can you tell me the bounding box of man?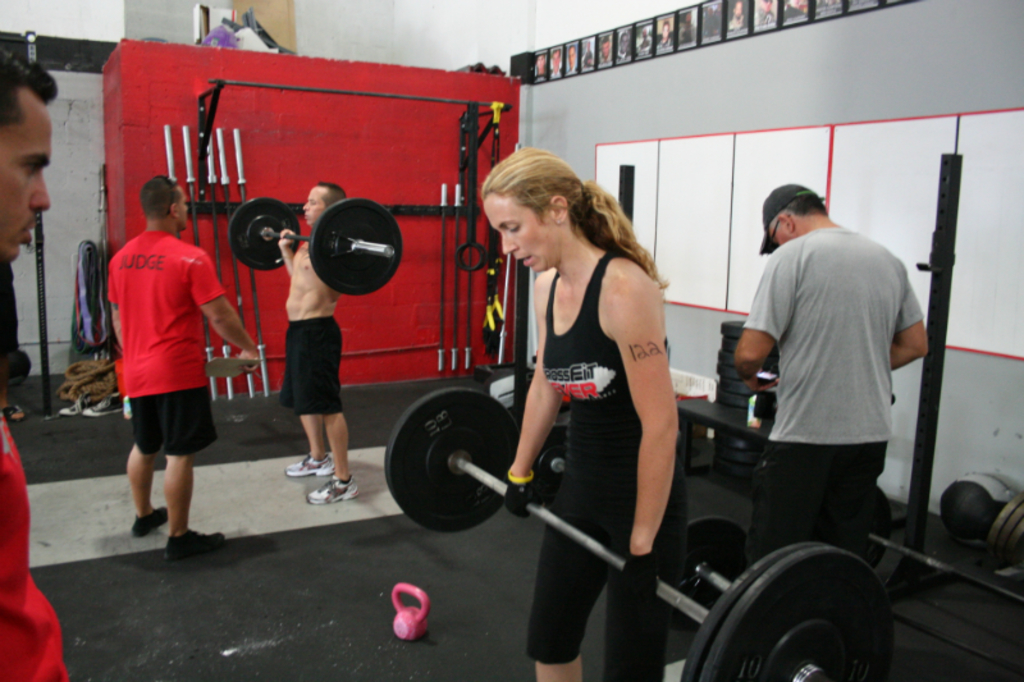
0 45 73 681.
